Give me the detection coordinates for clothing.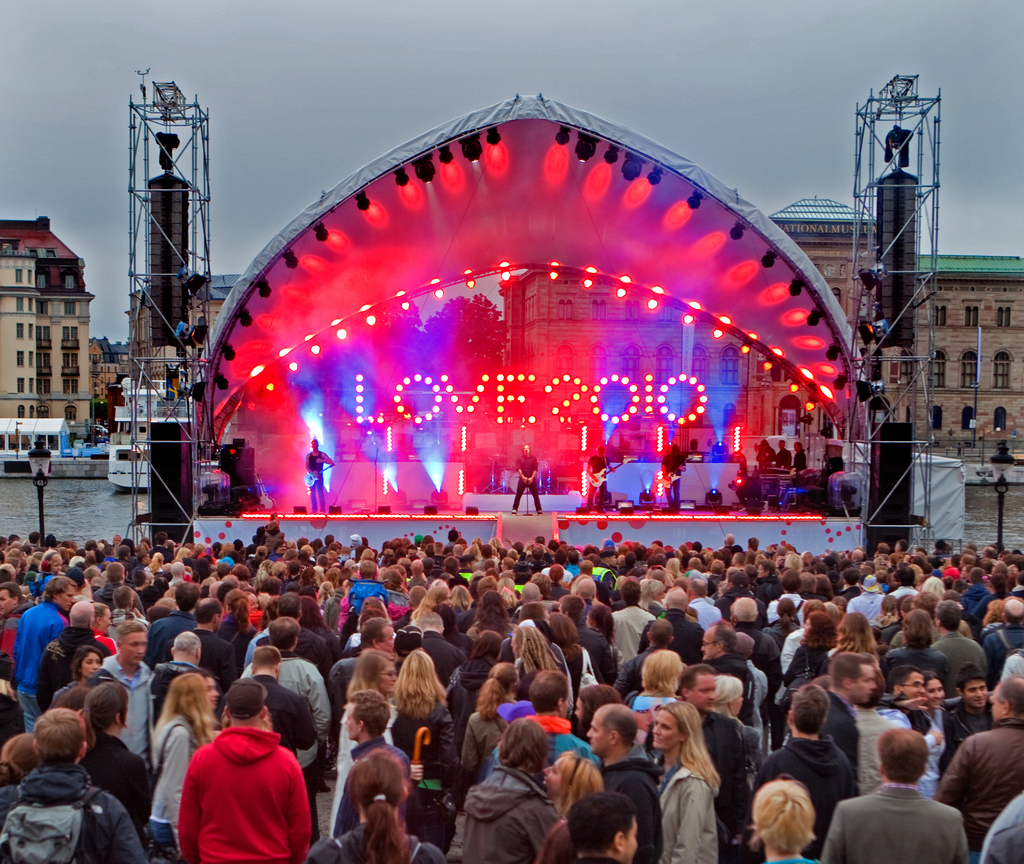
{"x1": 305, "y1": 450, "x2": 329, "y2": 507}.
